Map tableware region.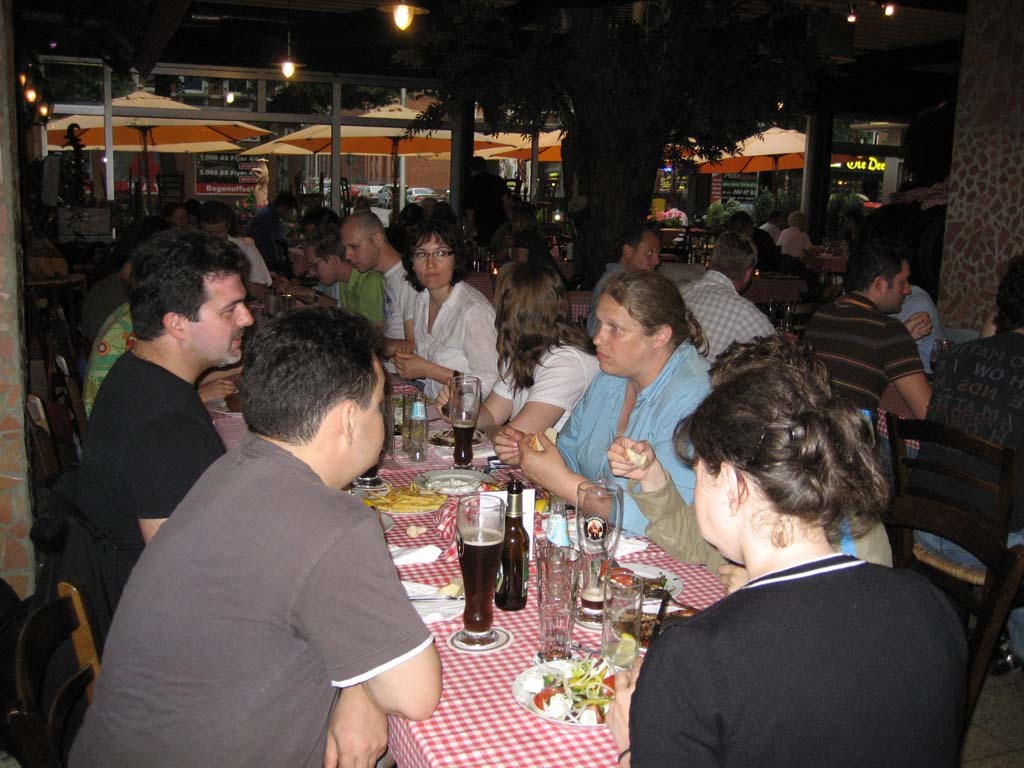
Mapped to {"x1": 377, "y1": 511, "x2": 392, "y2": 540}.
